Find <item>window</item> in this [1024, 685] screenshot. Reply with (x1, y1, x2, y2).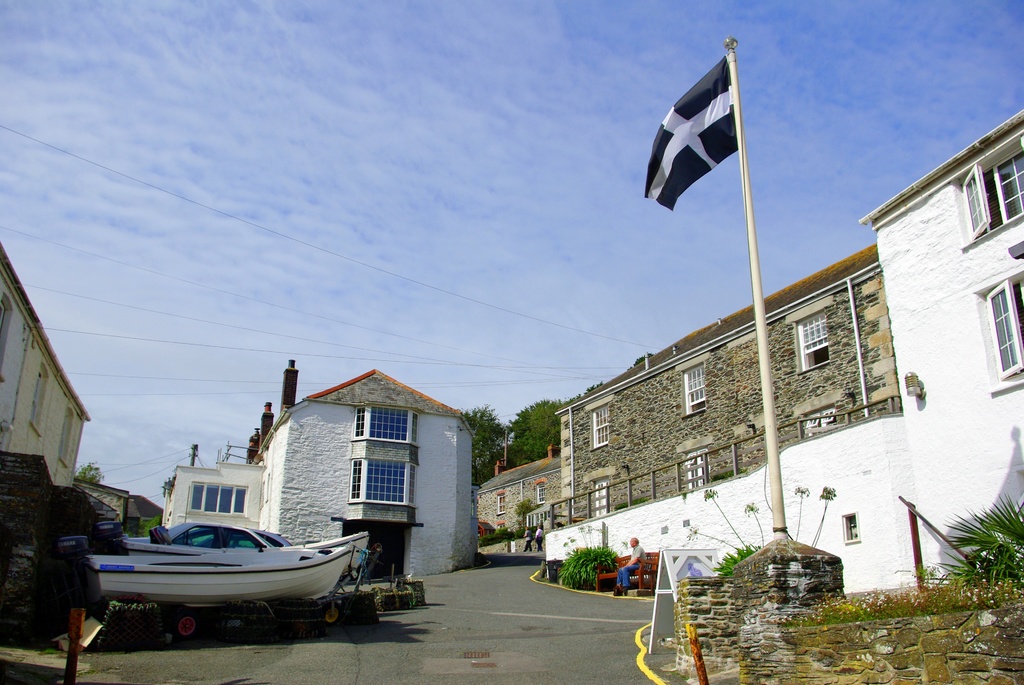
(786, 295, 832, 375).
